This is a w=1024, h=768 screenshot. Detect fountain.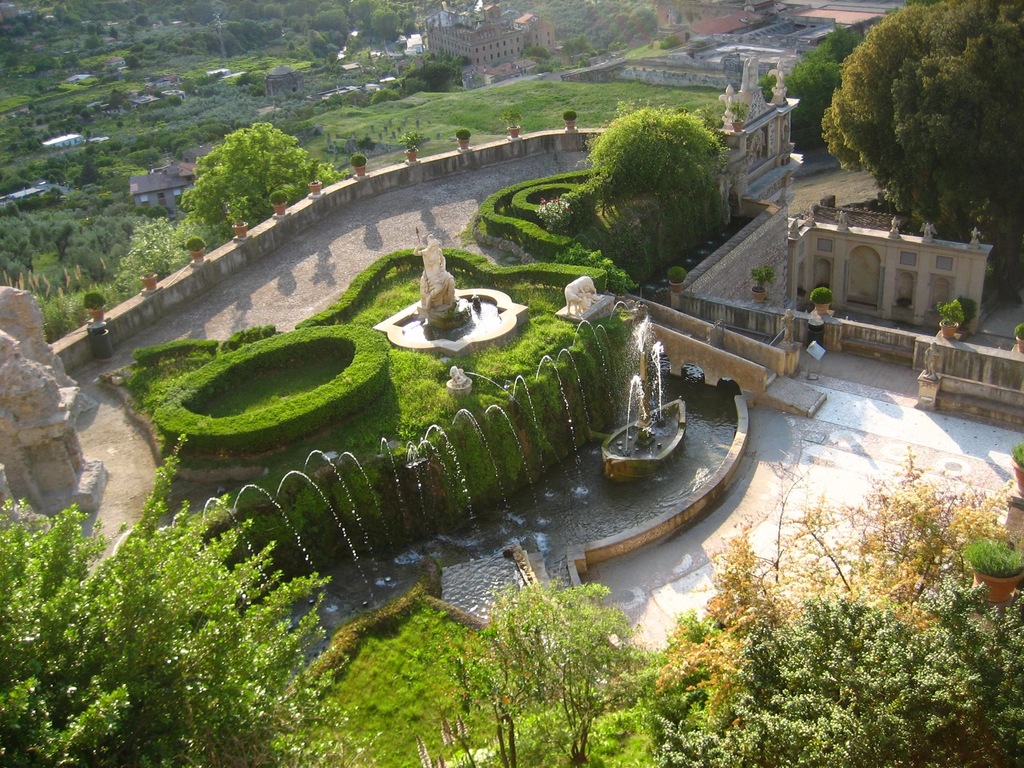
box(650, 338, 669, 415).
